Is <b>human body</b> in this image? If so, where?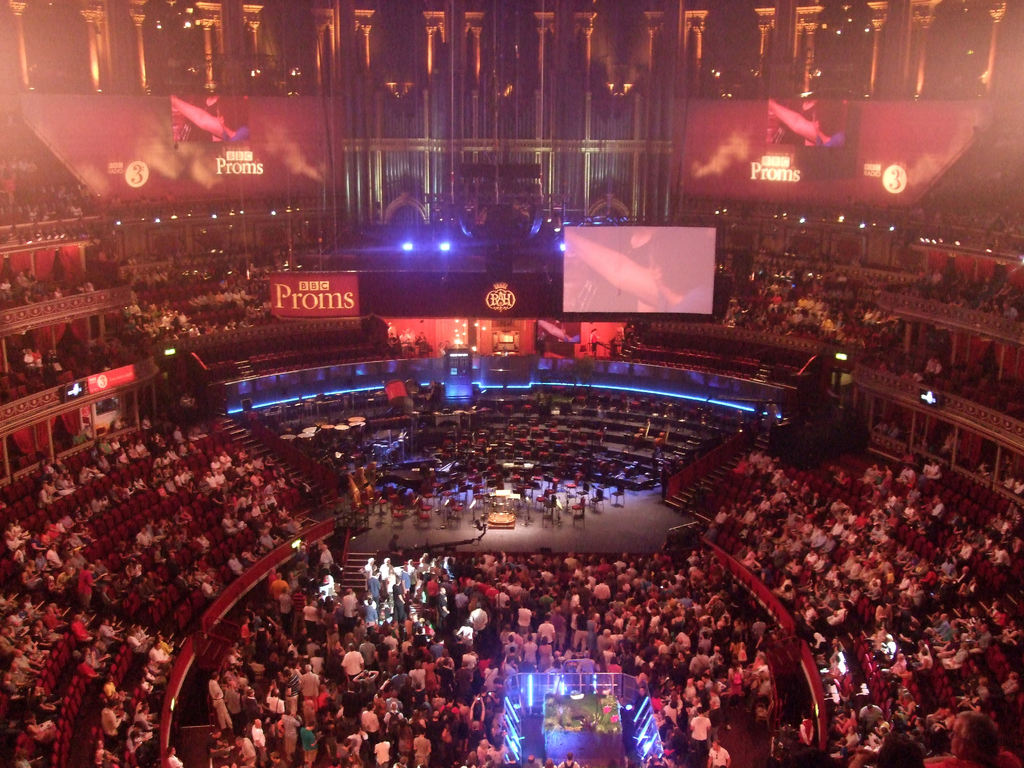
Yes, at locate(858, 697, 877, 720).
